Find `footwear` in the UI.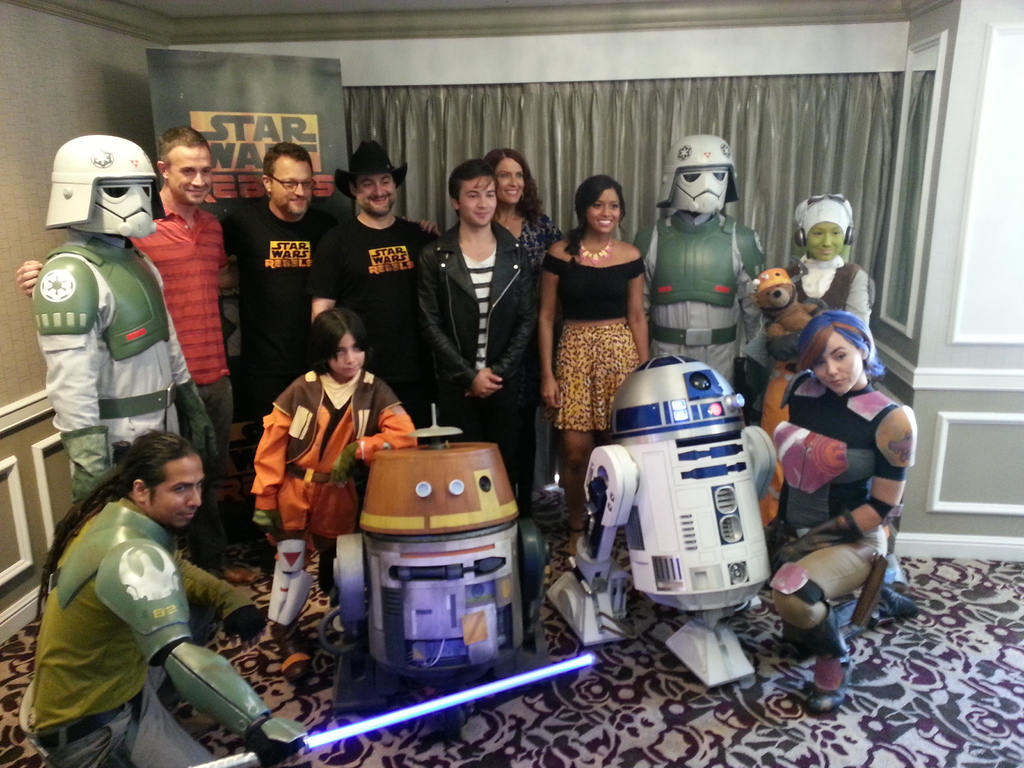
UI element at (221, 559, 262, 585).
